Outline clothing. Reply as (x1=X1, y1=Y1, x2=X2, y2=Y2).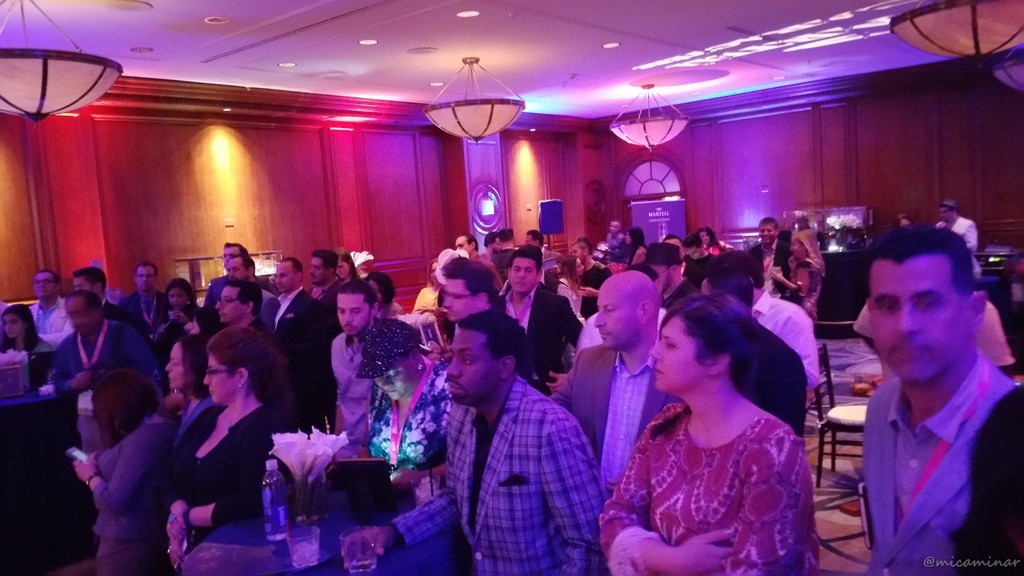
(x1=415, y1=330, x2=609, y2=575).
